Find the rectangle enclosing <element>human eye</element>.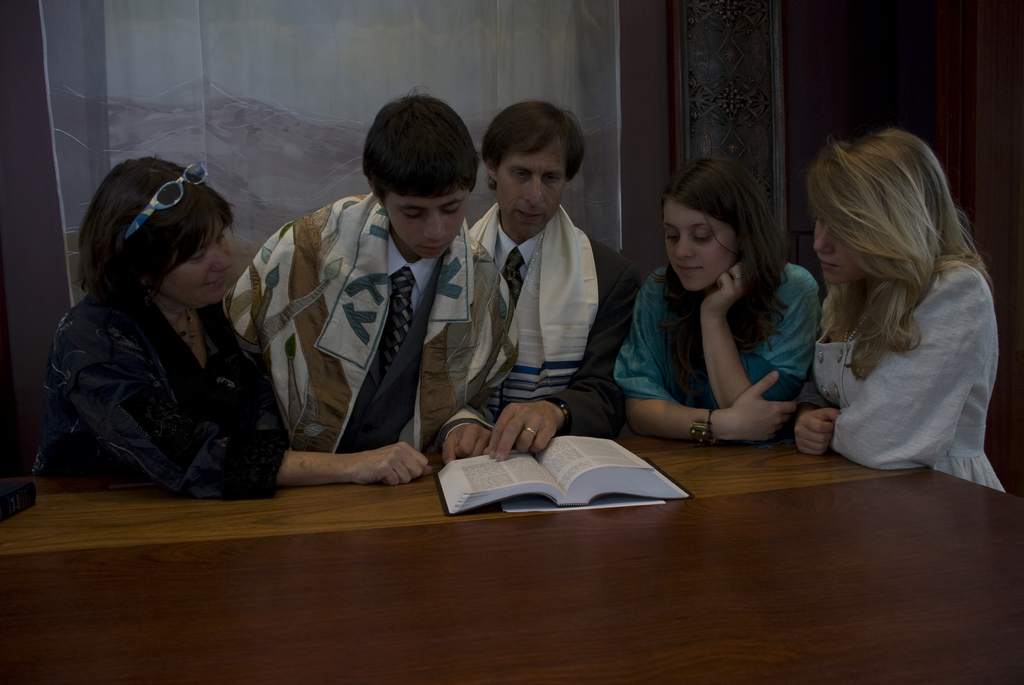
x1=403 y1=210 x2=421 y2=221.
